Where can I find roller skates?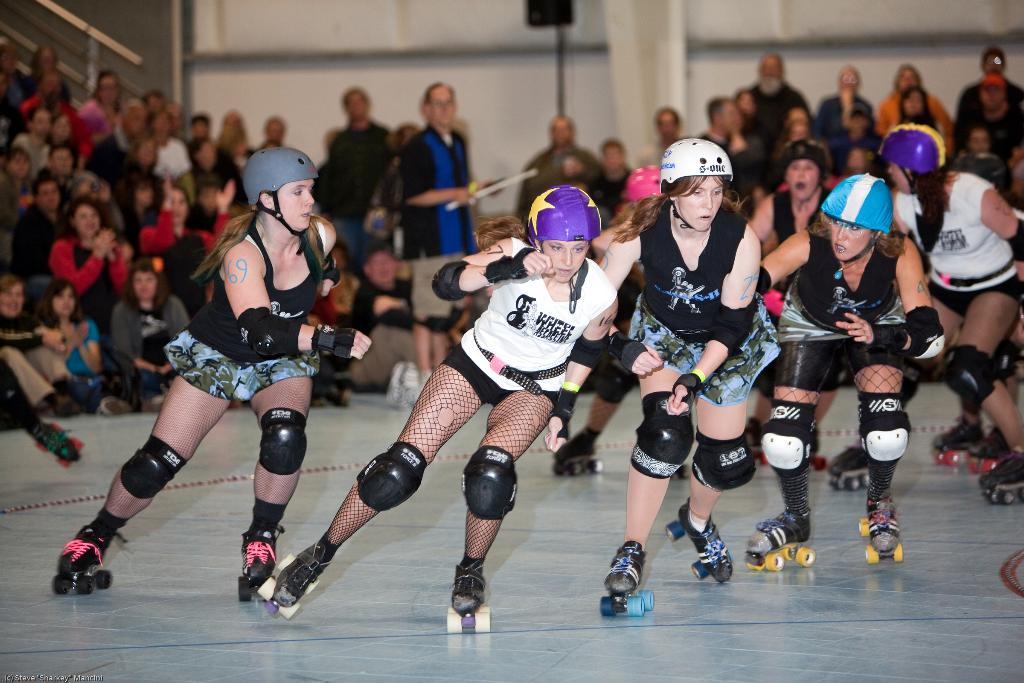
You can find it at 31,420,87,468.
